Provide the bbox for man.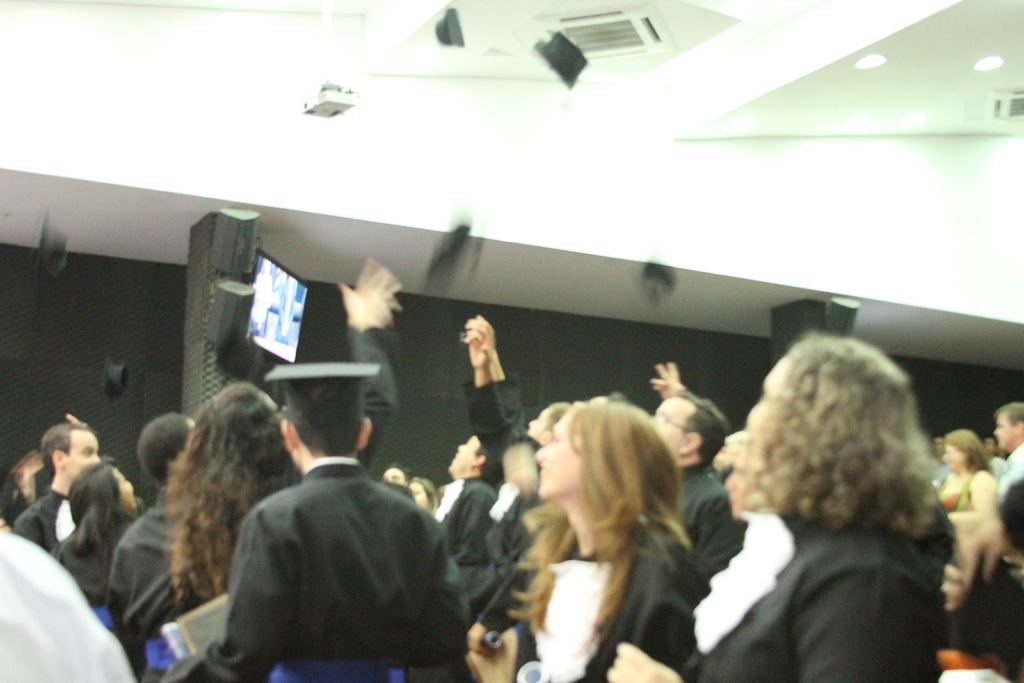
[653,390,740,592].
